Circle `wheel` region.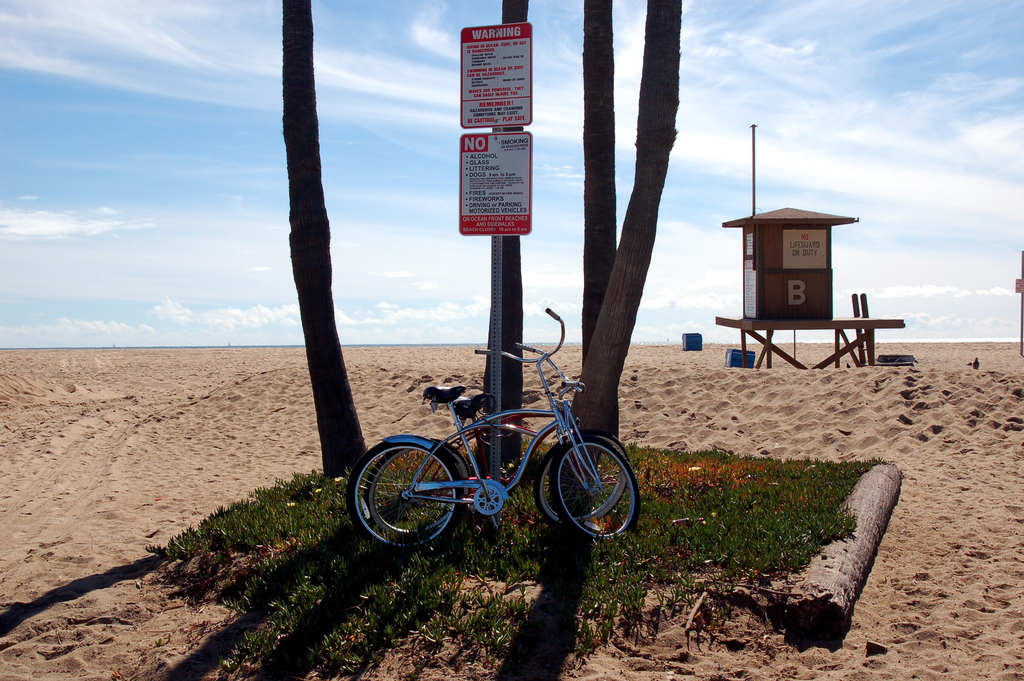
Region: (left=344, top=439, right=459, bottom=548).
